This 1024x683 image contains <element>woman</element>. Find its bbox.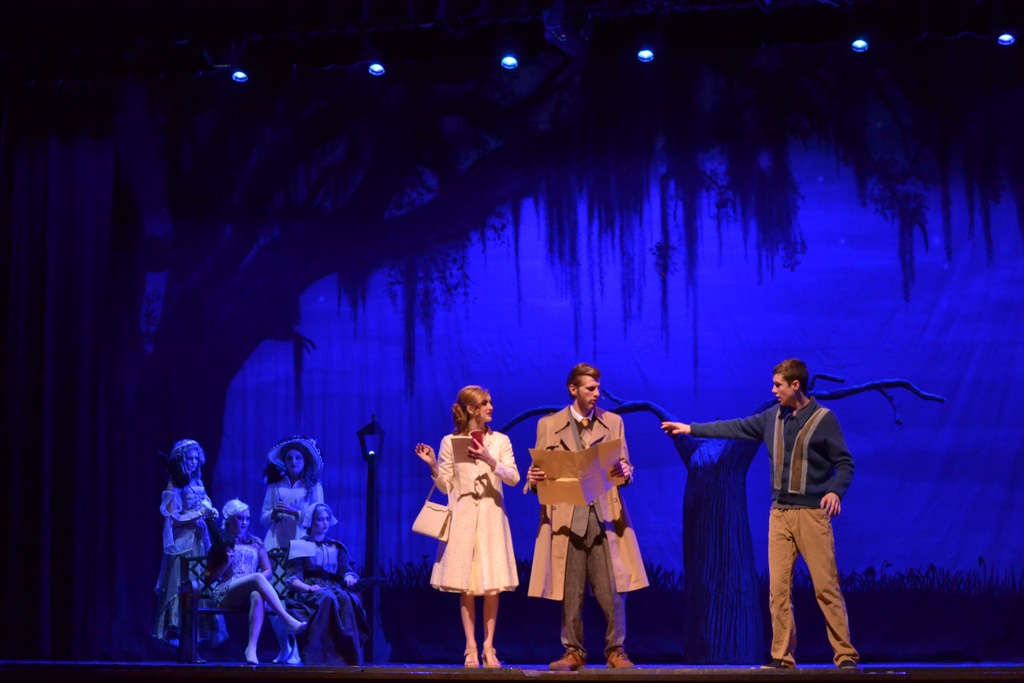
crop(212, 491, 312, 668).
